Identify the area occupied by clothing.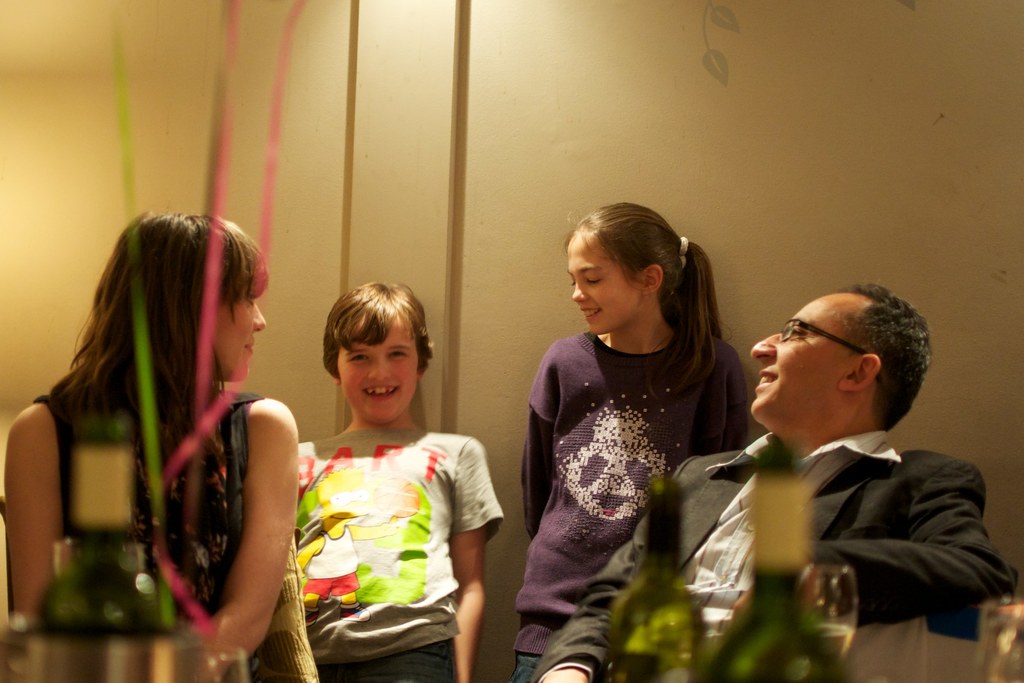
Area: 503:326:759:661.
